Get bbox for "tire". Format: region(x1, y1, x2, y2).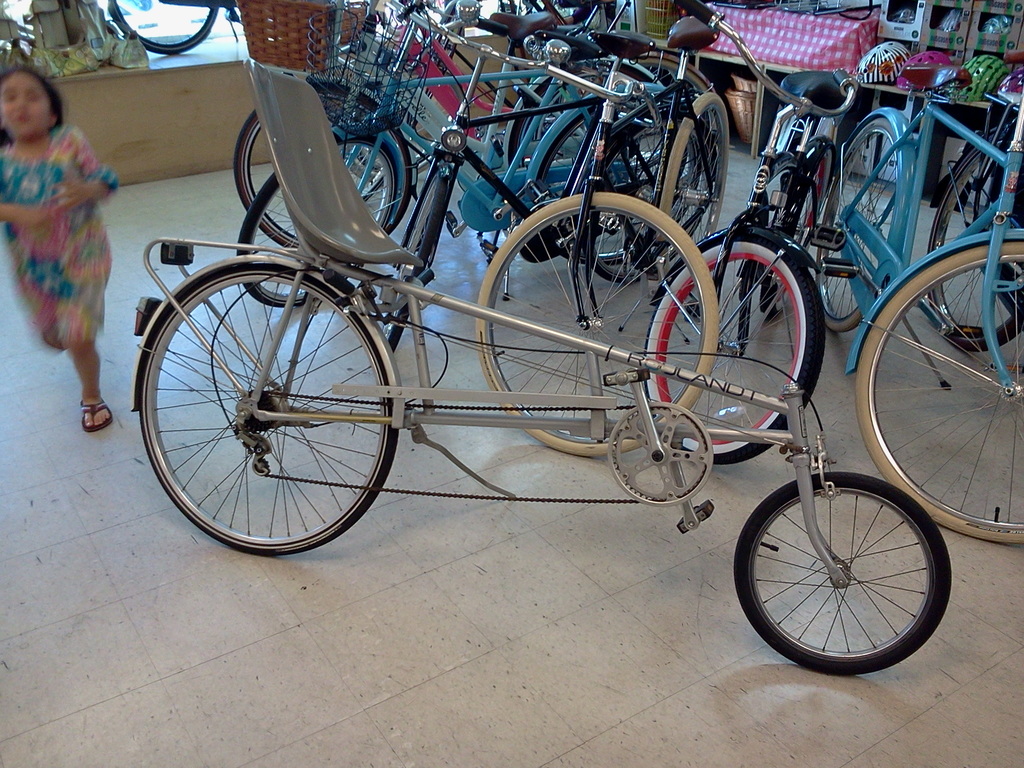
region(132, 282, 393, 557).
